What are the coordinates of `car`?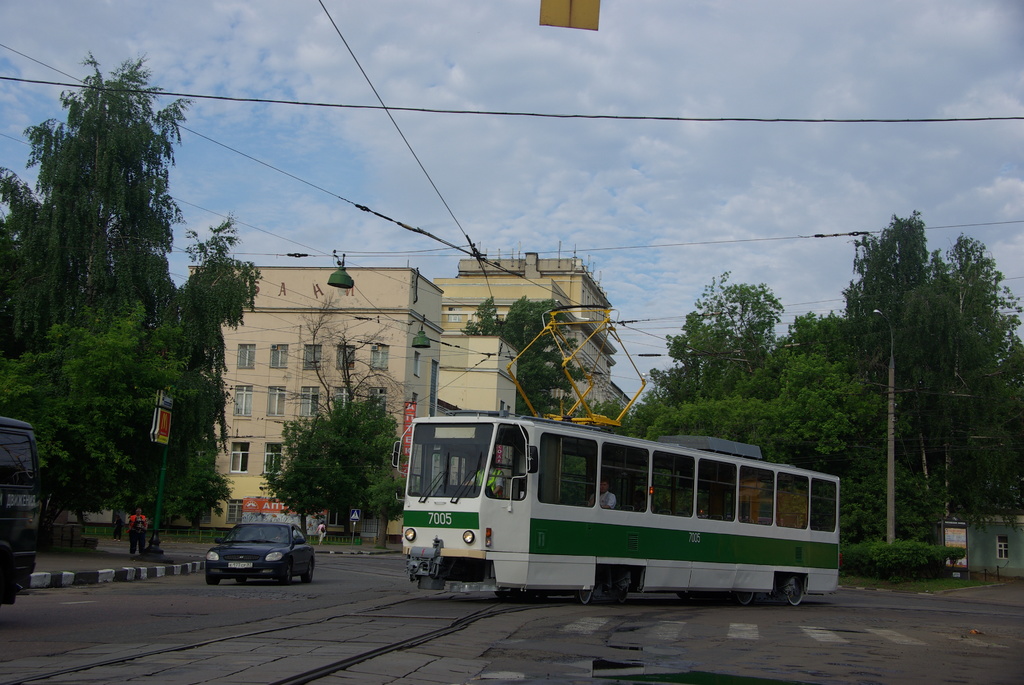
[202,519,317,586].
